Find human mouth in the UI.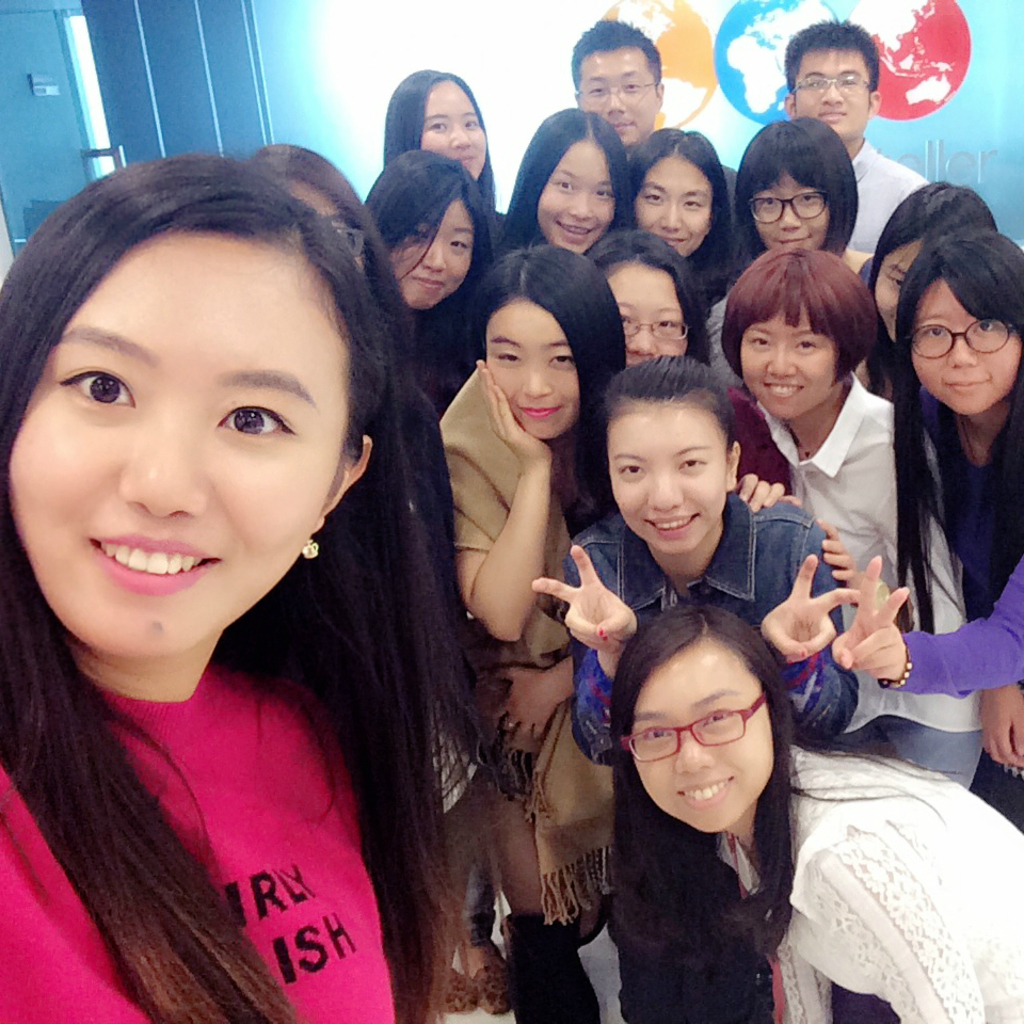
UI element at pyautogui.locateOnScreen(521, 400, 565, 419).
